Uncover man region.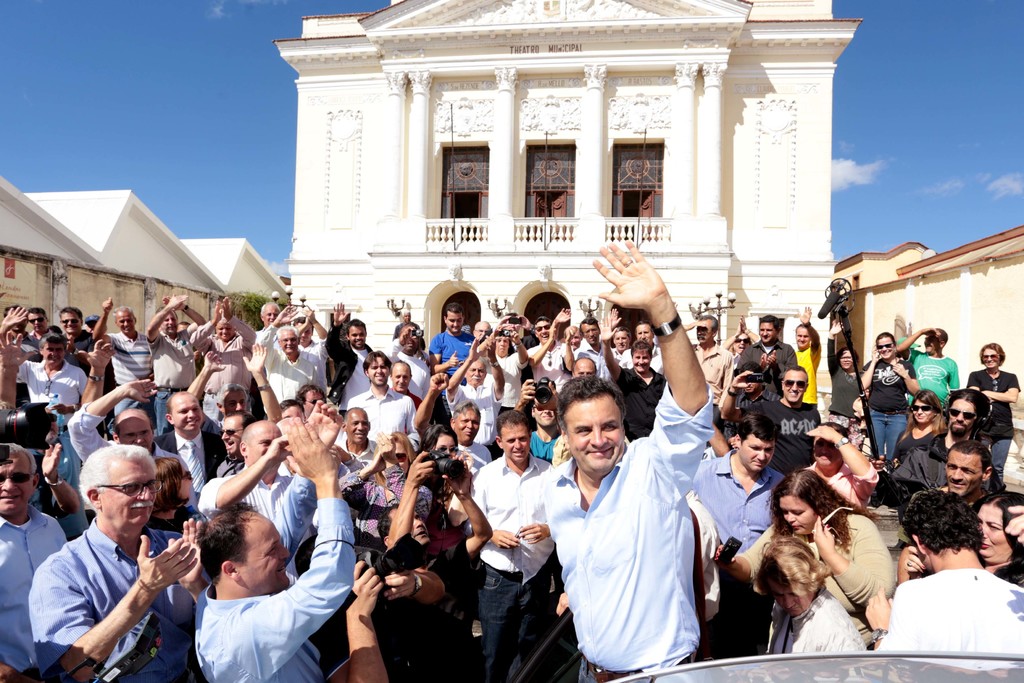
Uncovered: Rect(90, 293, 156, 408).
